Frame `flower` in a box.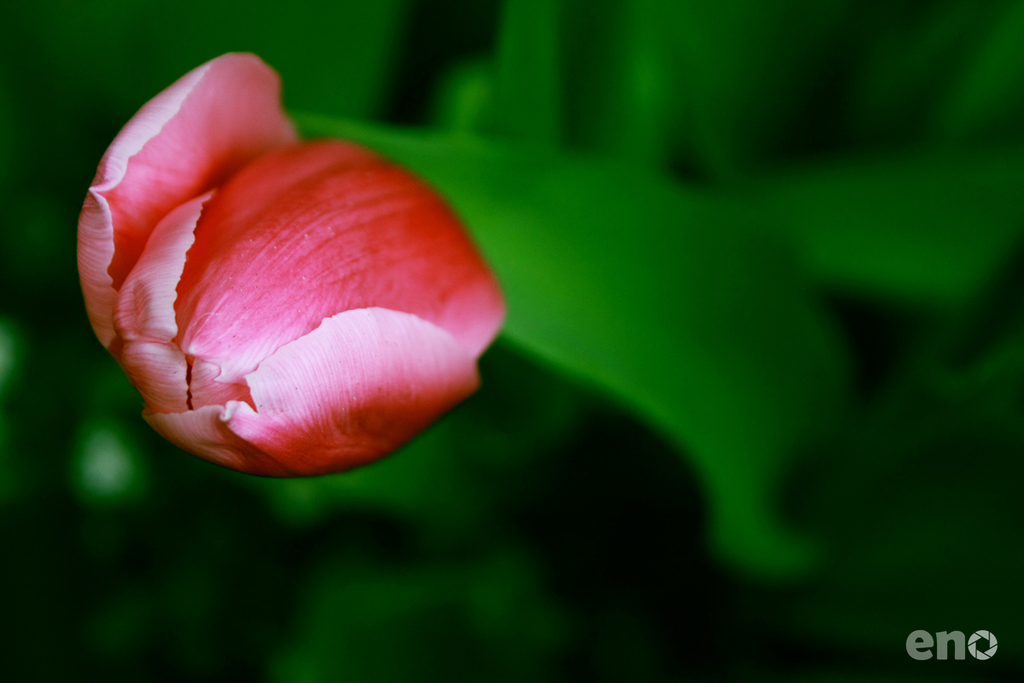
x1=50 y1=78 x2=404 y2=486.
